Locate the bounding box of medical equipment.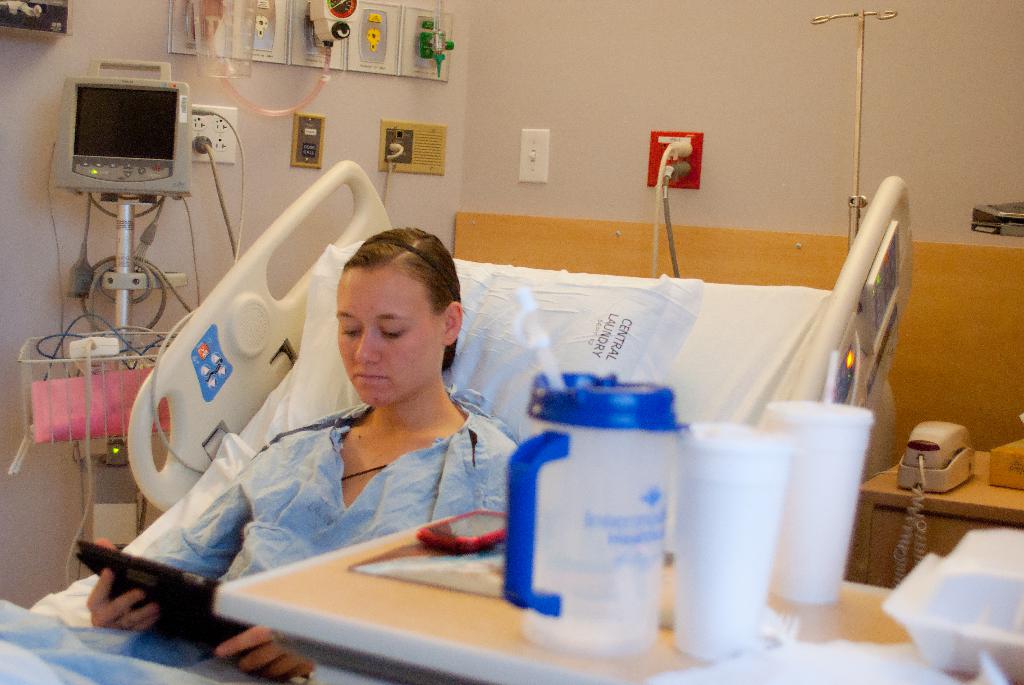
Bounding box: (26, 55, 207, 587).
